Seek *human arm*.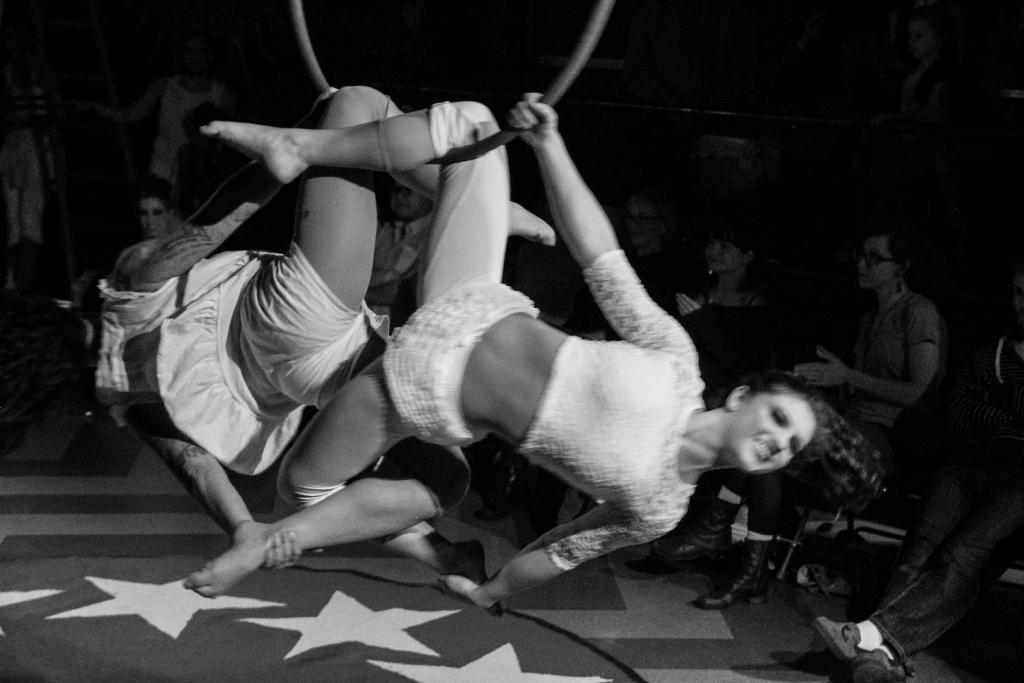
[447, 473, 730, 613].
